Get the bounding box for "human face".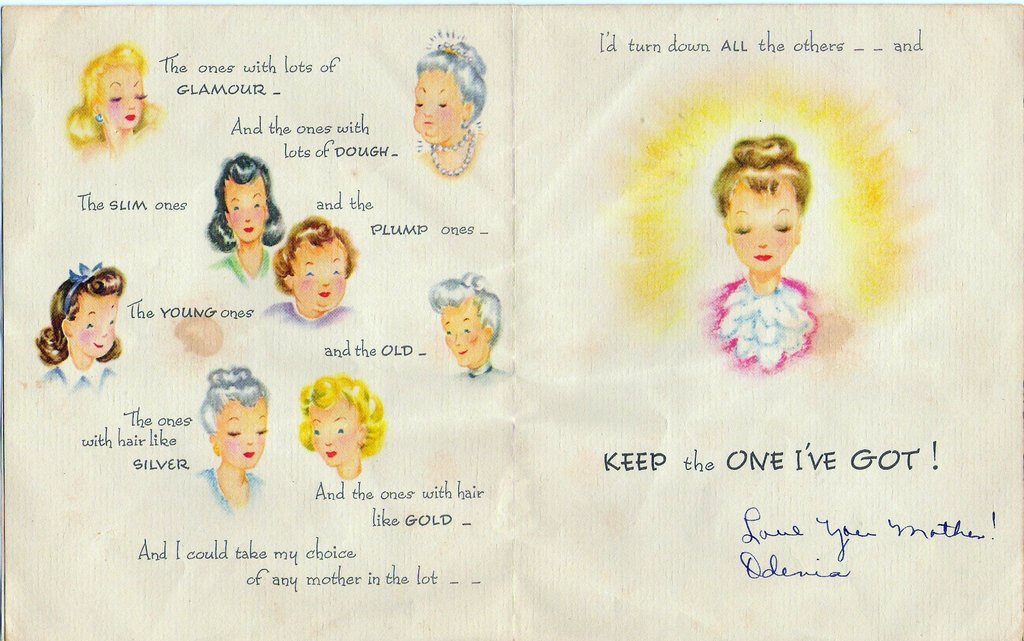
412 67 463 142.
